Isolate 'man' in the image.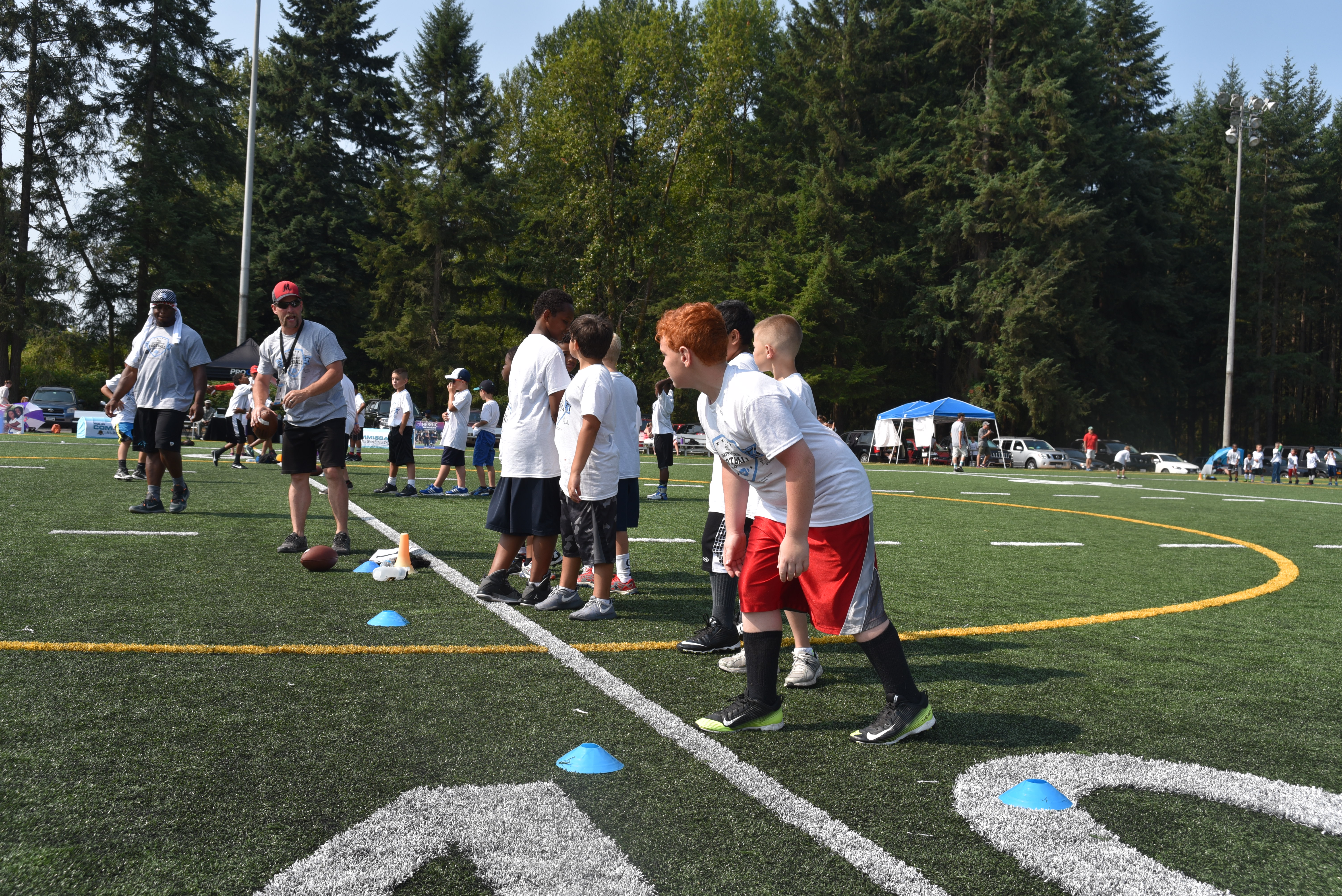
Isolated region: box=[56, 63, 77, 124].
